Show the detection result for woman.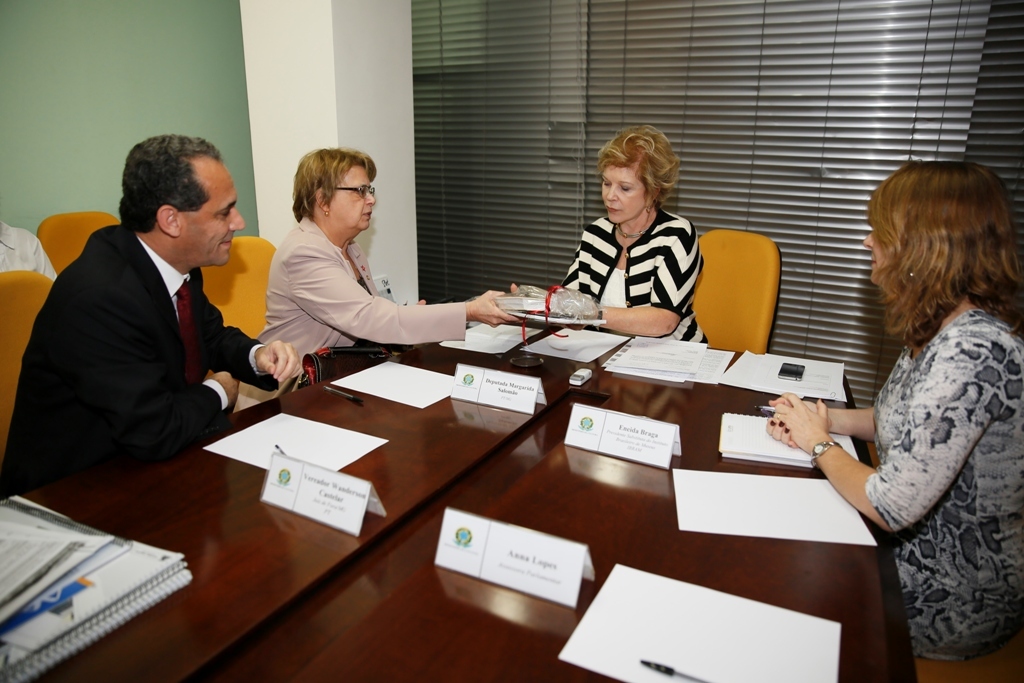
region(503, 122, 711, 346).
